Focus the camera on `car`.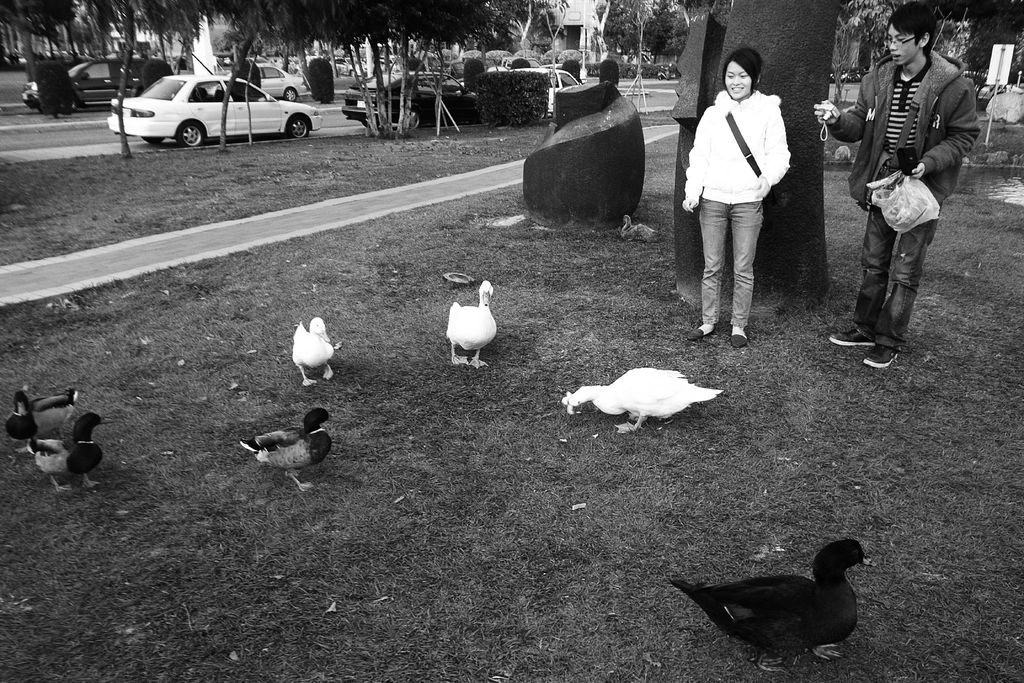
Focus region: detection(22, 55, 175, 113).
